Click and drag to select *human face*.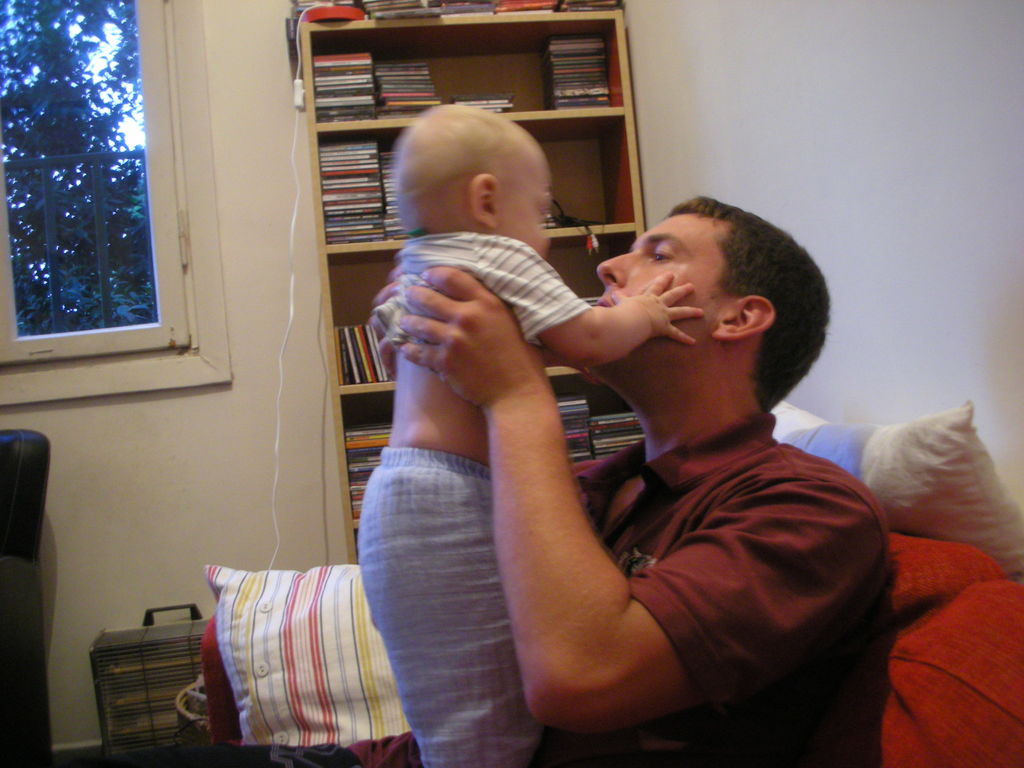
Selection: x1=500 y1=168 x2=551 y2=264.
